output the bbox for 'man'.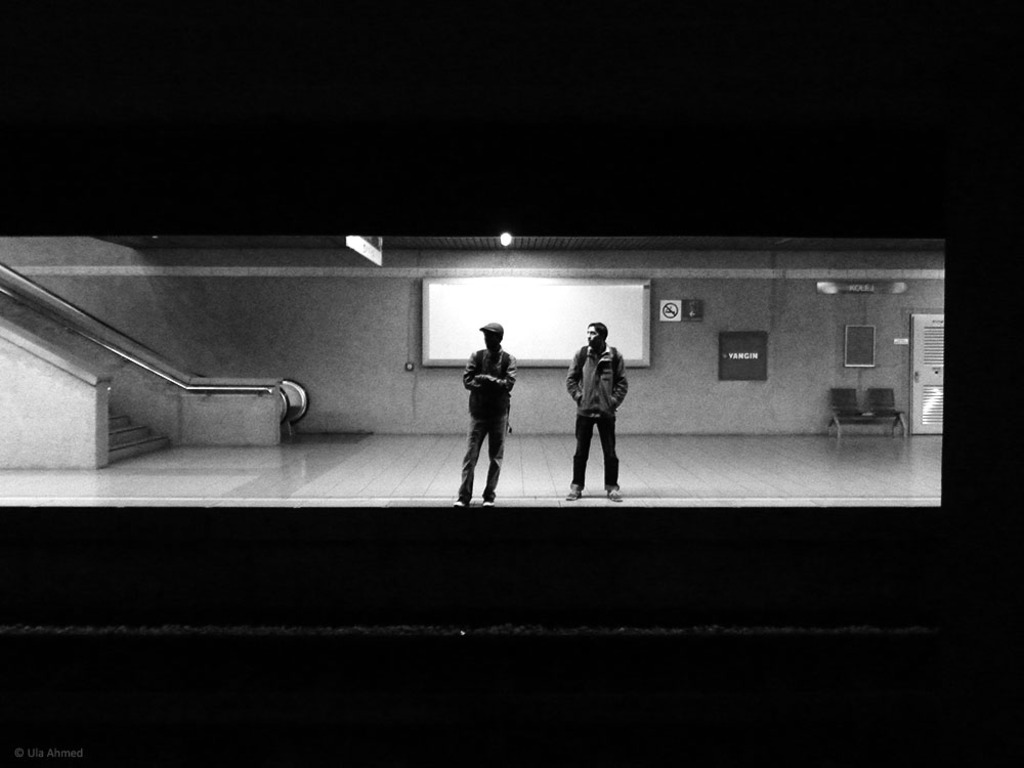
select_region(449, 326, 526, 512).
